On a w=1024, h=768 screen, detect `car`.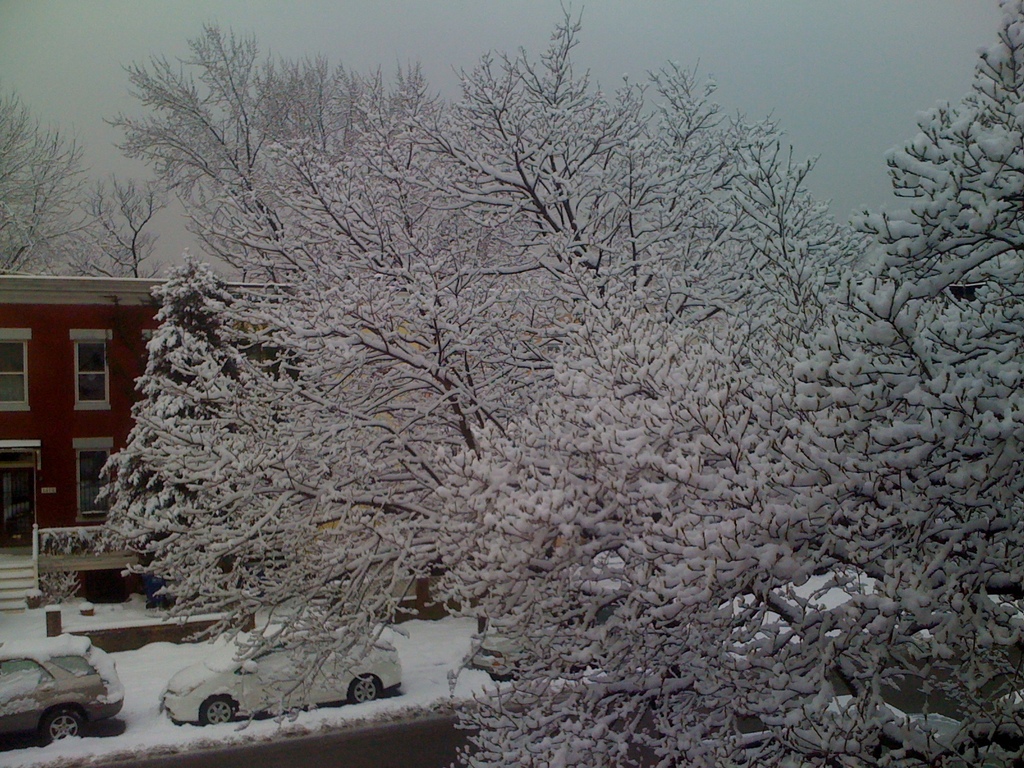
bbox=[472, 559, 628, 685].
